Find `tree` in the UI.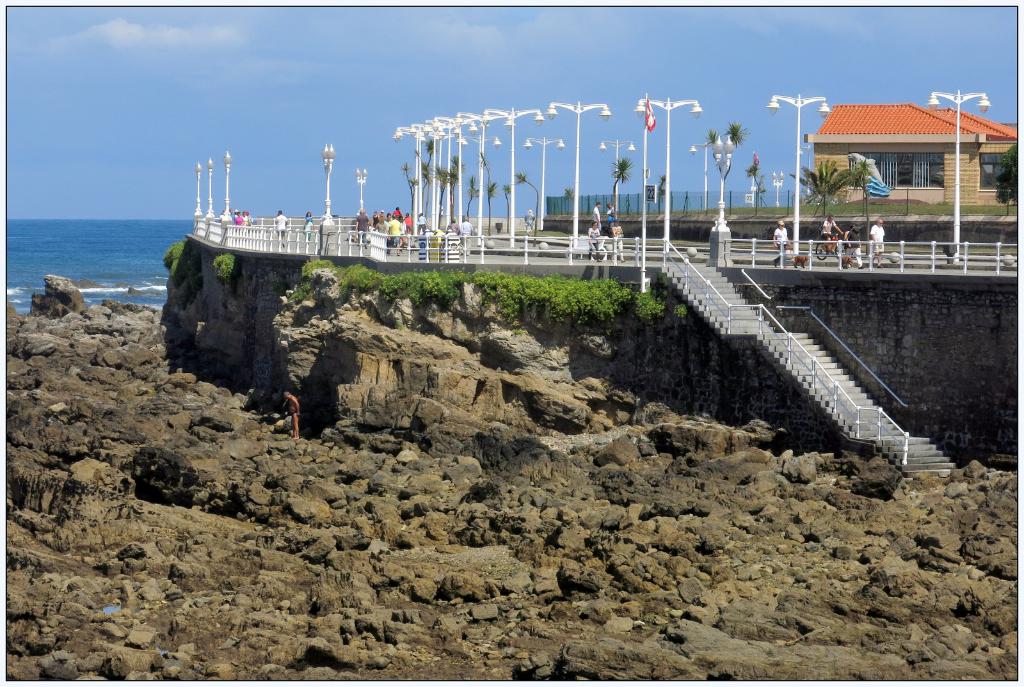
UI element at detection(611, 159, 632, 218).
